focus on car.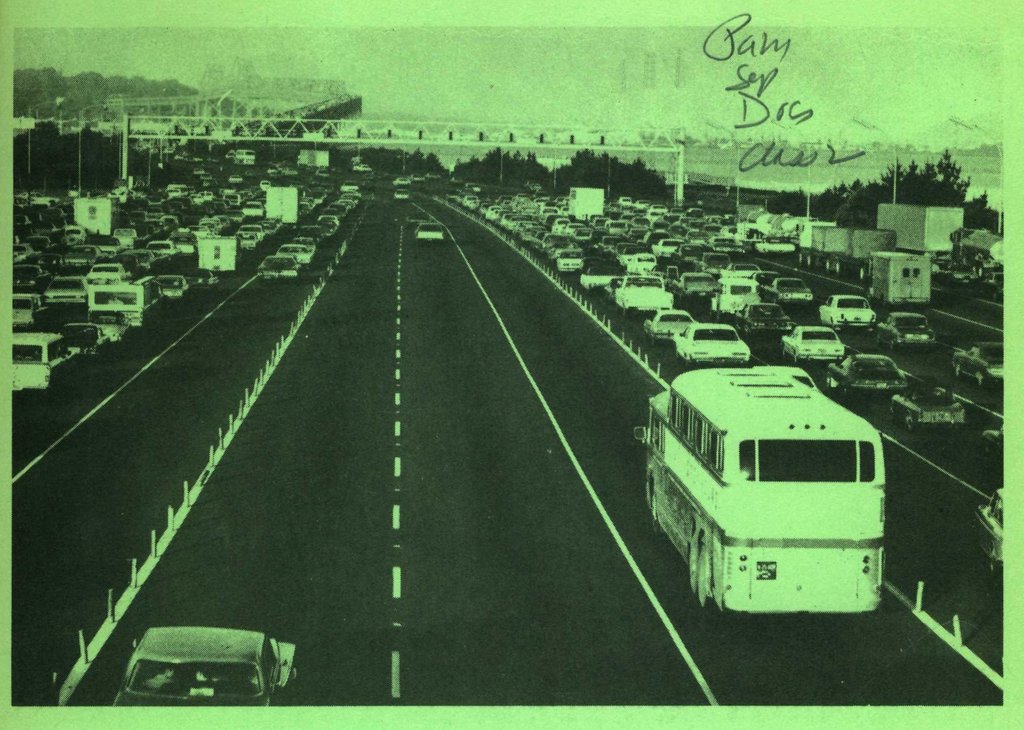
Focused at box=[554, 244, 588, 280].
